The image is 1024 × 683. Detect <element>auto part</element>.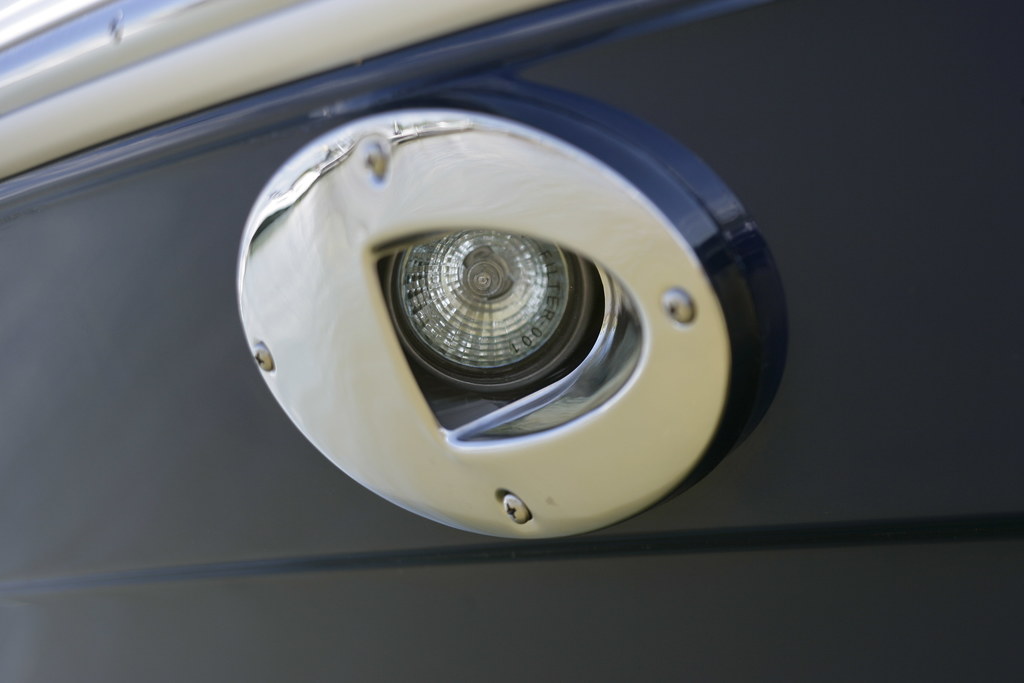
Detection: (x1=0, y1=0, x2=1023, y2=680).
